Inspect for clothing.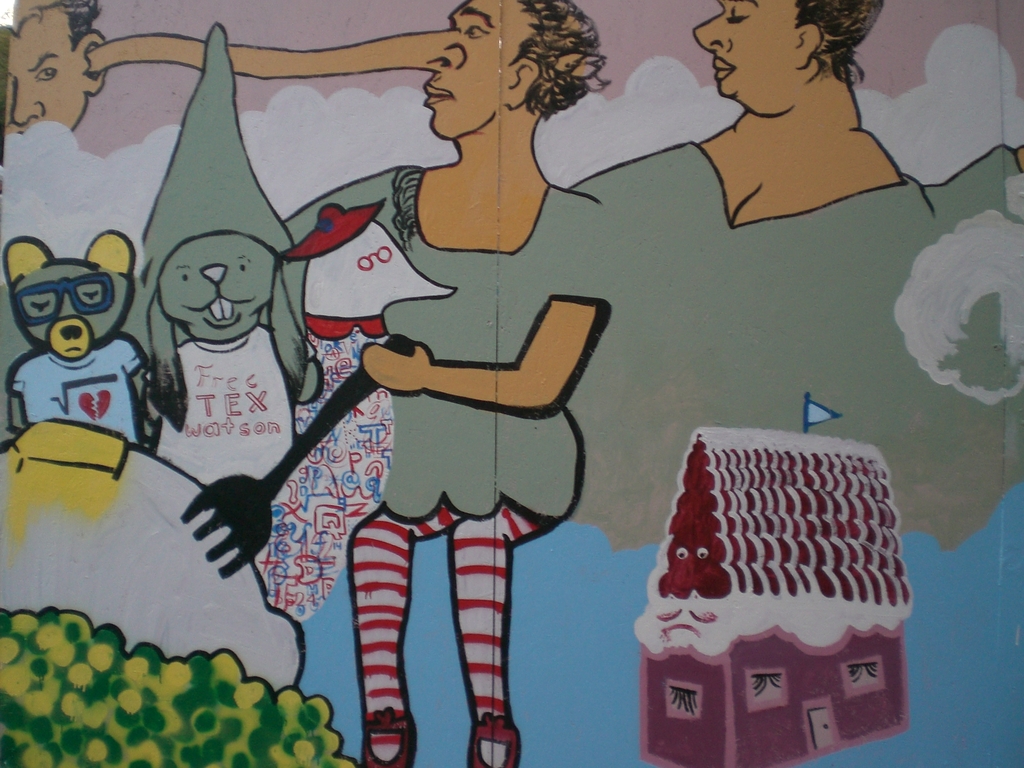
Inspection: pyautogui.locateOnScreen(292, 172, 600, 720).
